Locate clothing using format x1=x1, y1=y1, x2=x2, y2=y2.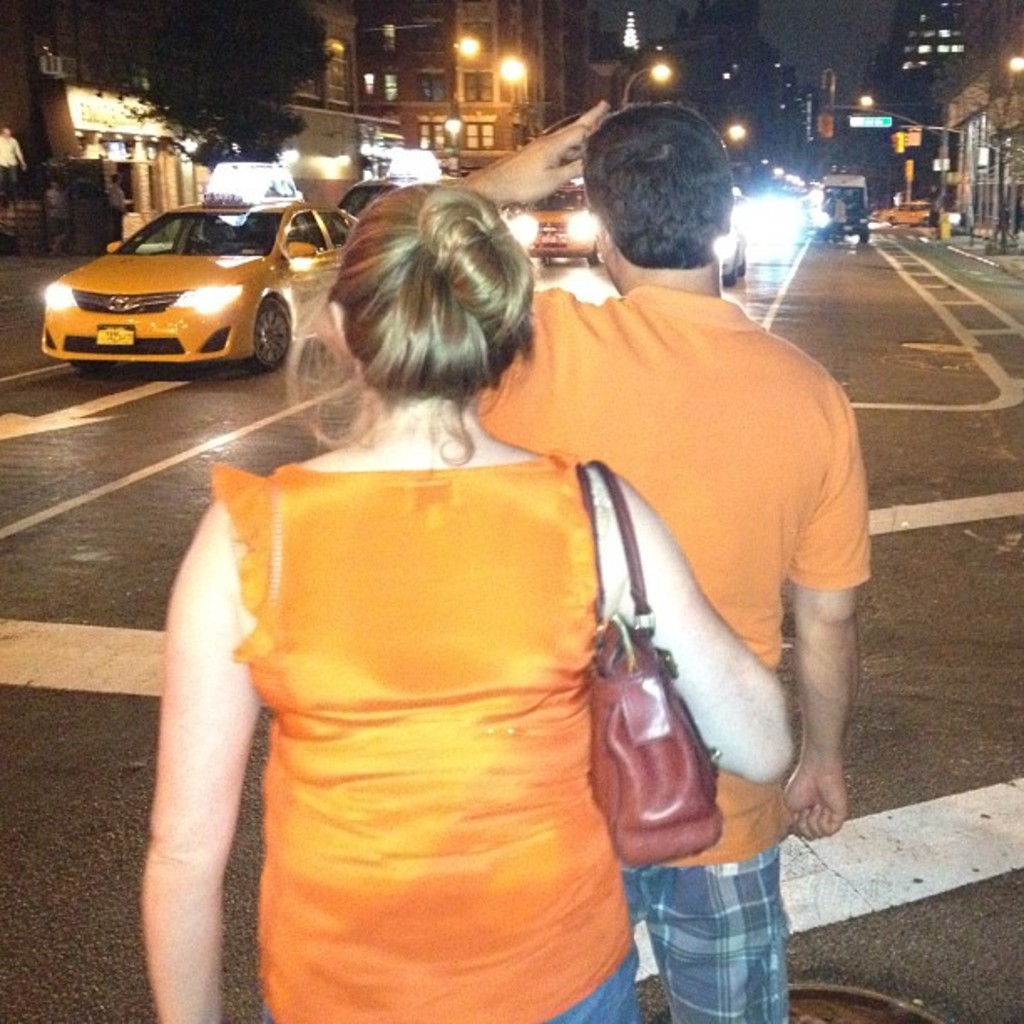
x1=199, y1=405, x2=663, y2=959.
